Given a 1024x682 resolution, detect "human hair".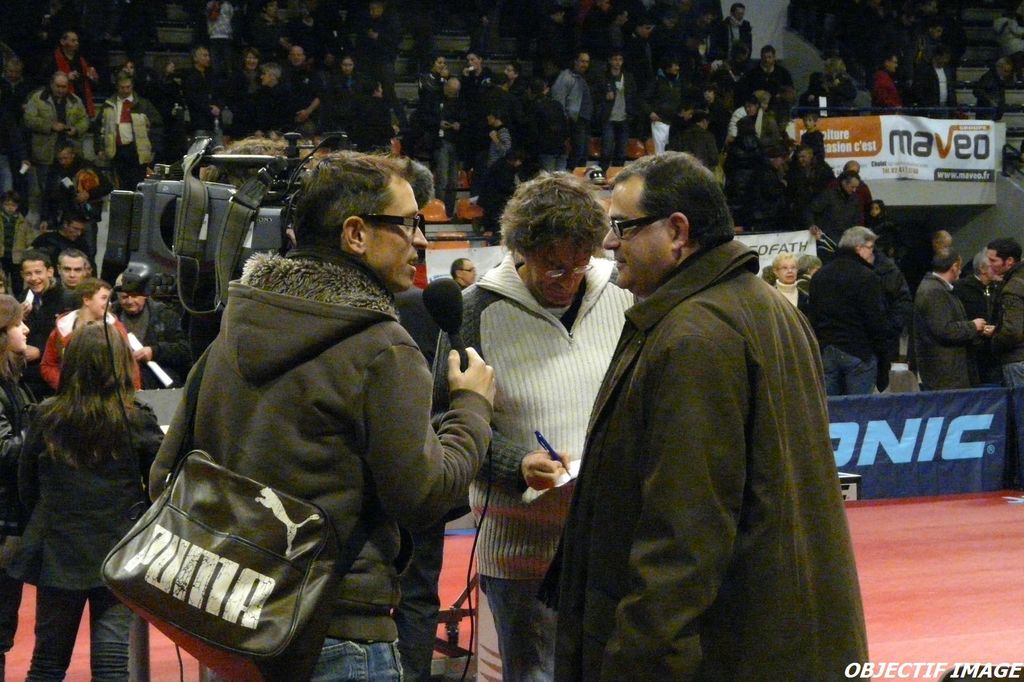
box=[797, 145, 817, 162].
